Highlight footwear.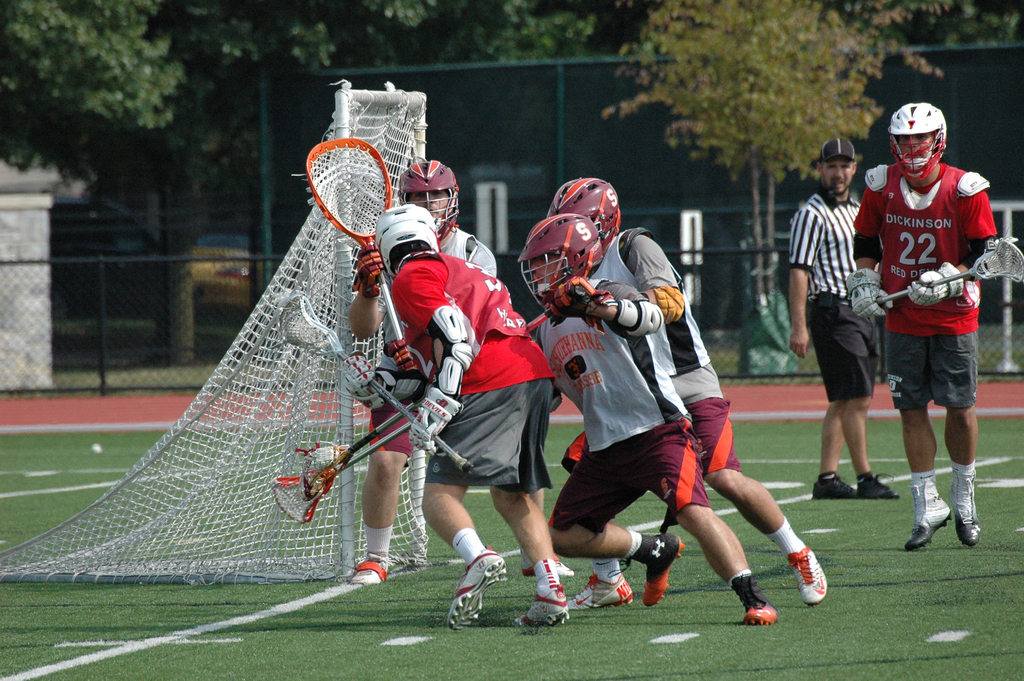
Highlighted region: box=[815, 473, 858, 504].
